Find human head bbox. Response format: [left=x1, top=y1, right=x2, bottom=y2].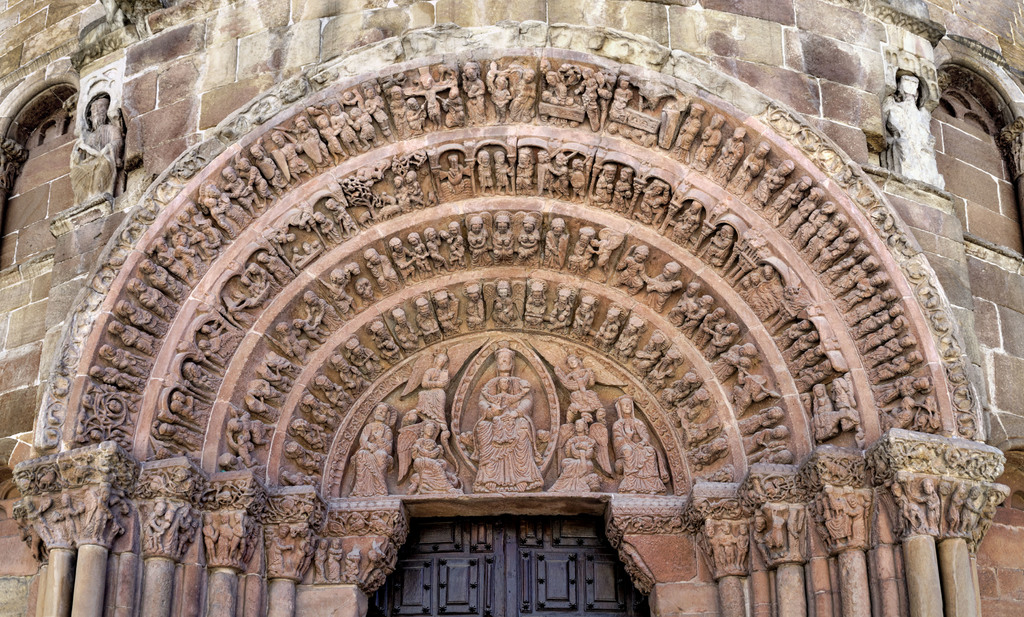
[left=186, top=364, right=198, bottom=378].
